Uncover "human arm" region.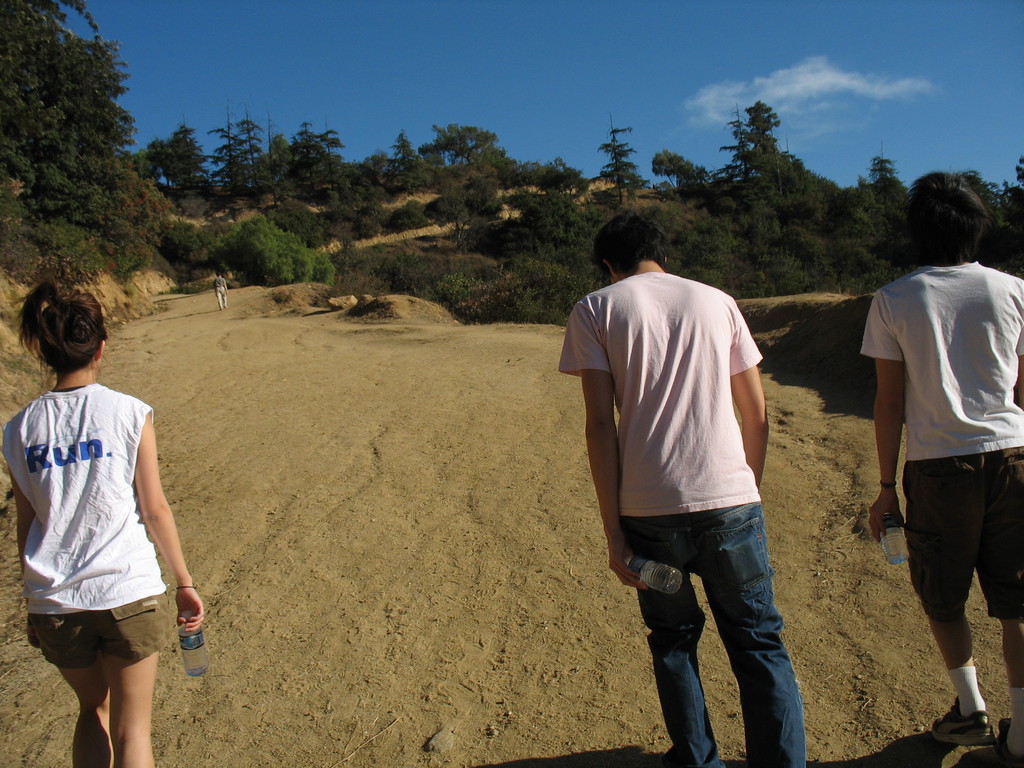
Uncovered: 731,296,779,513.
